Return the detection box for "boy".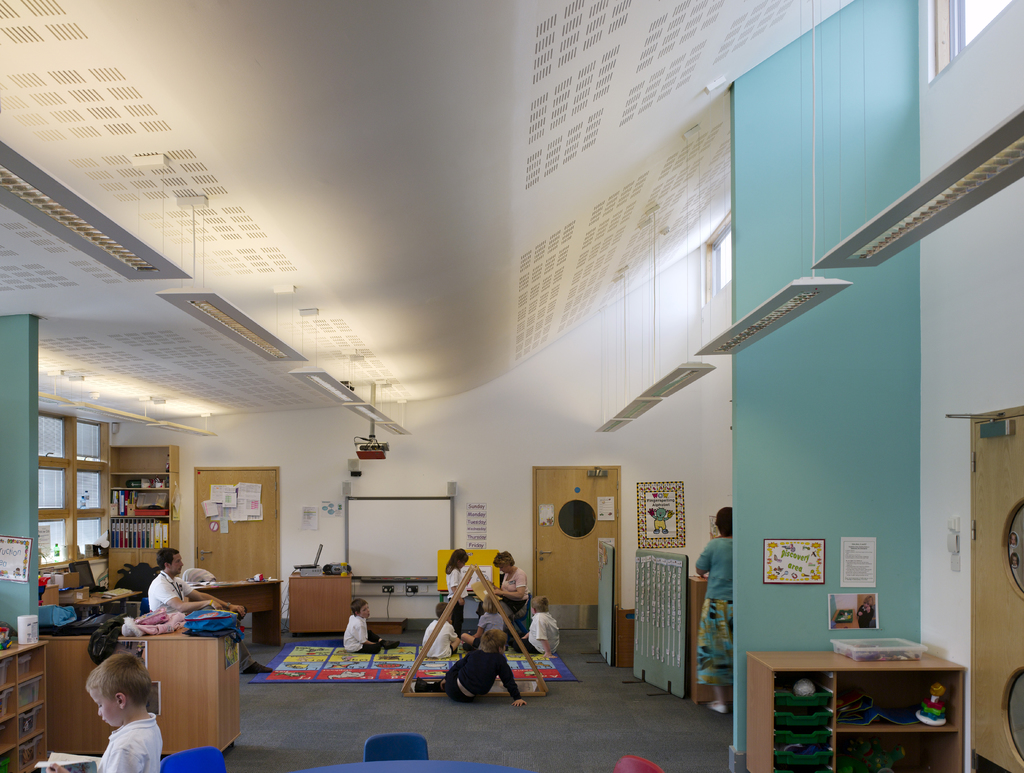
[x1=418, y1=599, x2=462, y2=658].
